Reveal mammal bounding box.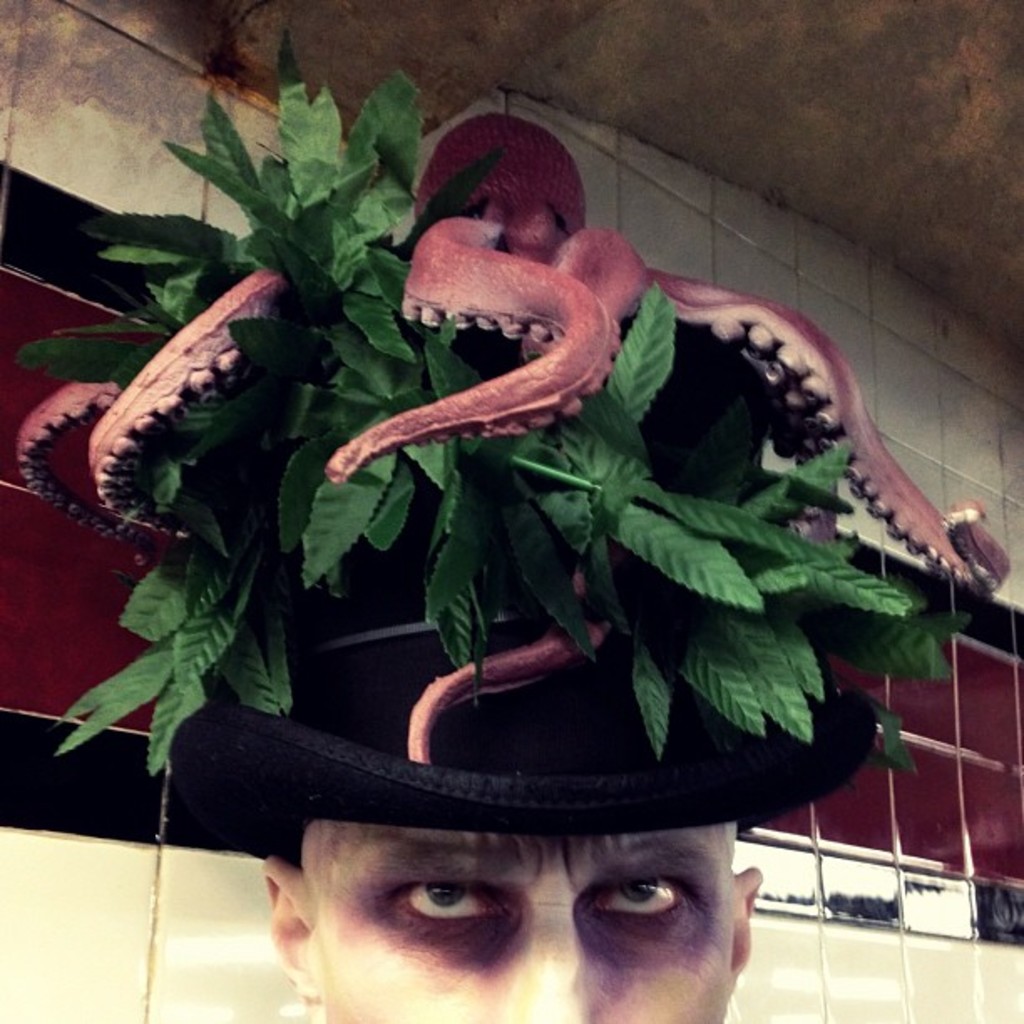
Revealed: [15, 99, 753, 1022].
